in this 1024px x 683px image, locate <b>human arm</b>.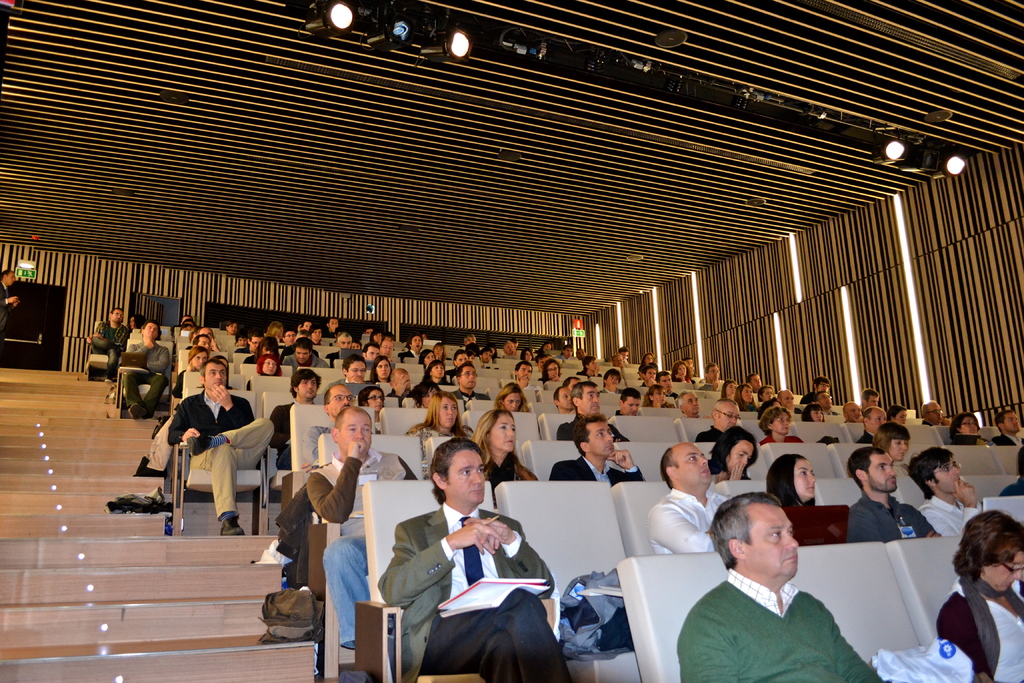
Bounding box: 391 372 411 410.
